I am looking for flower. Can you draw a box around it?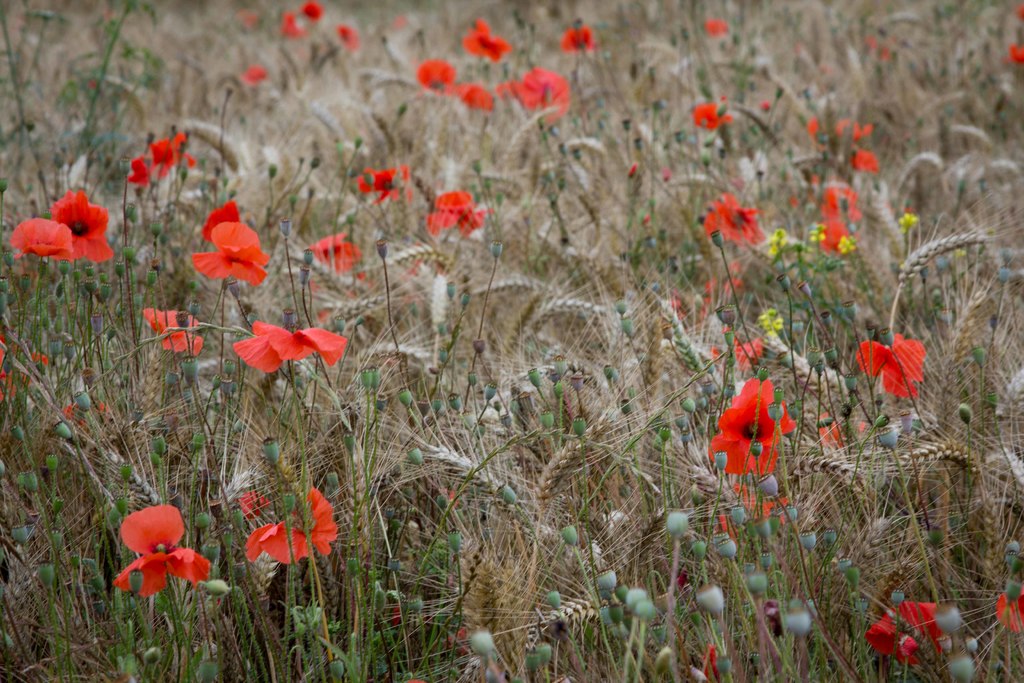
Sure, the bounding box is x1=706, y1=19, x2=728, y2=37.
